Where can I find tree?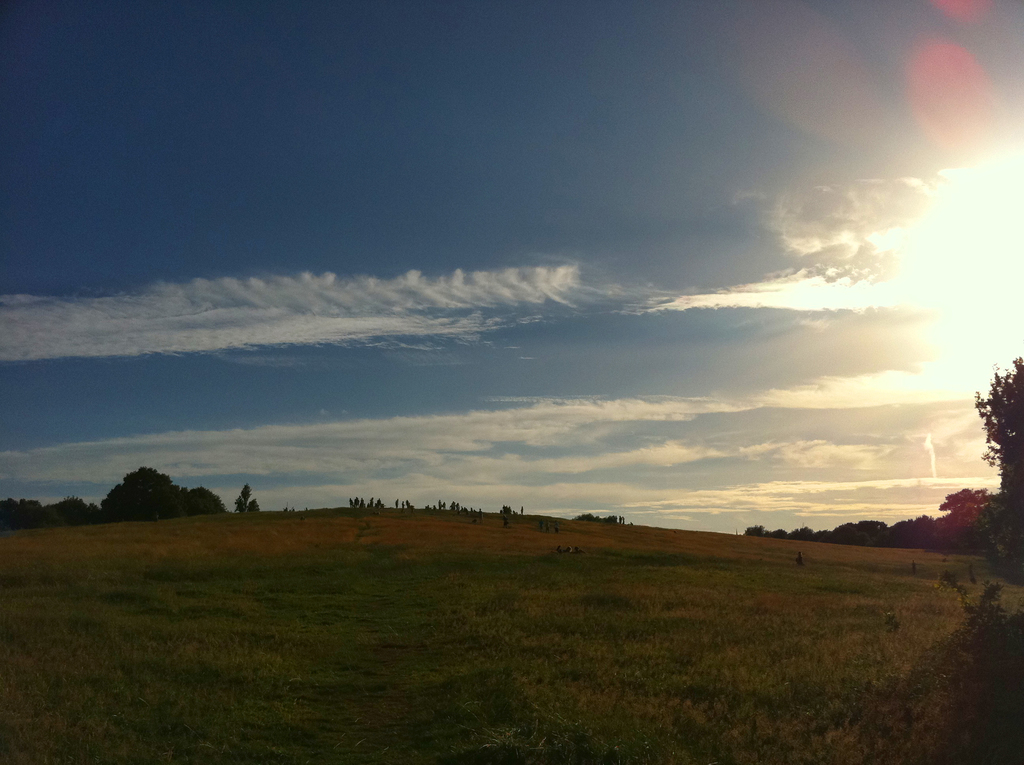
You can find it at bbox=(236, 486, 258, 512).
